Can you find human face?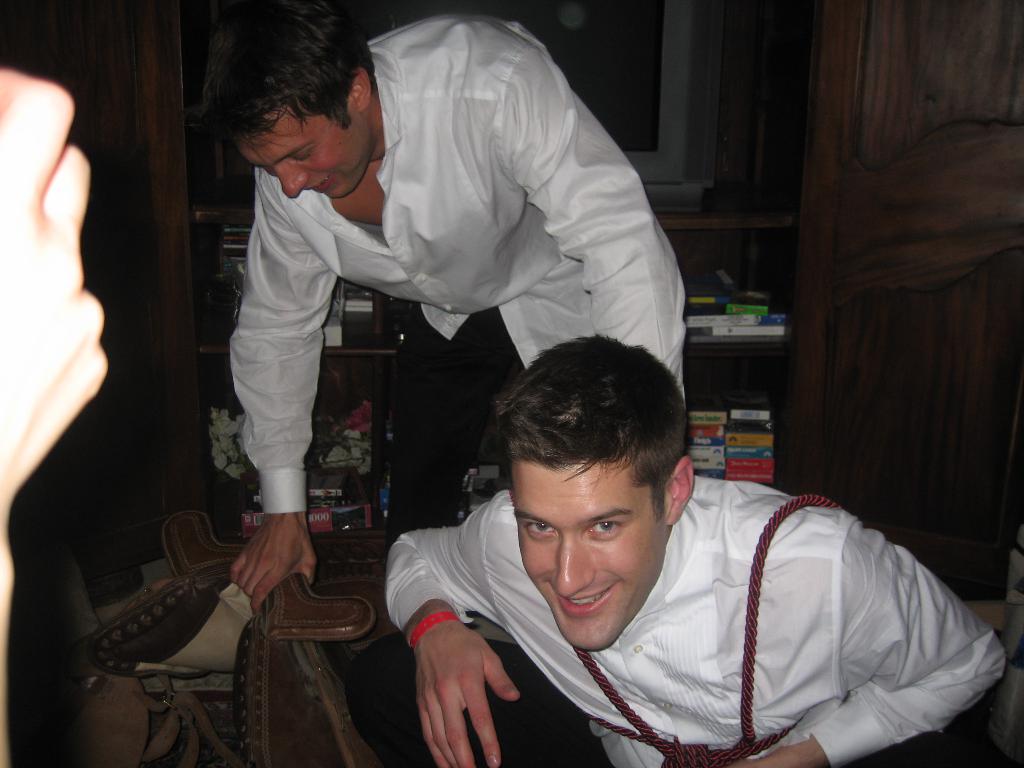
Yes, bounding box: 228/108/382/205.
